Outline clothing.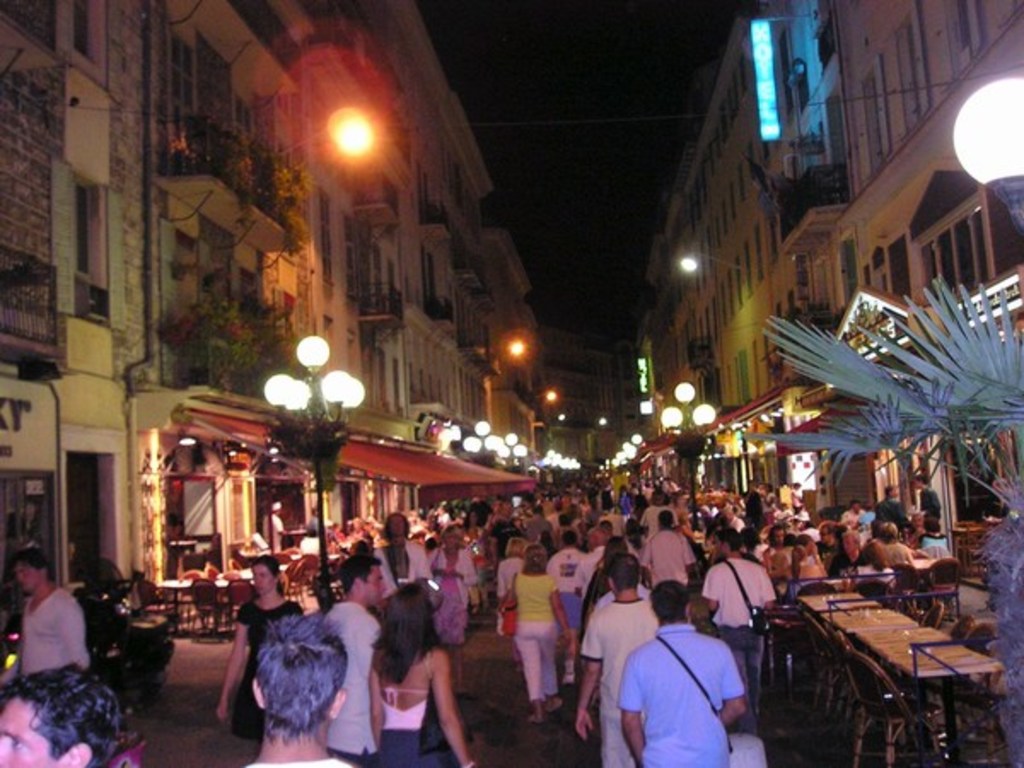
Outline: BBox(780, 548, 819, 579).
